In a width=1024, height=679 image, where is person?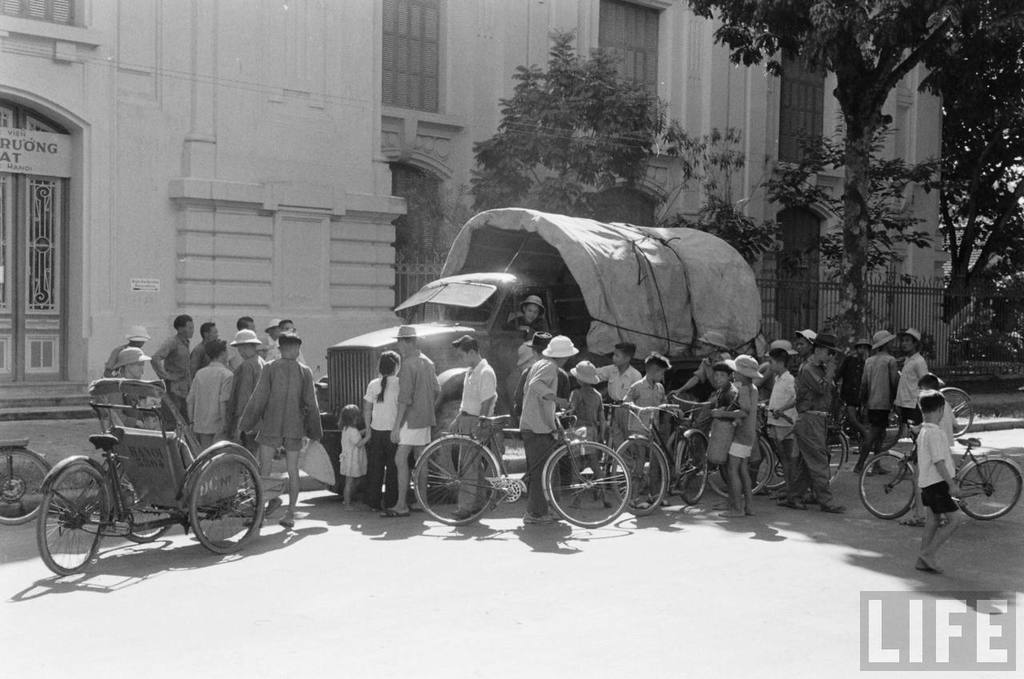
(194,322,218,373).
